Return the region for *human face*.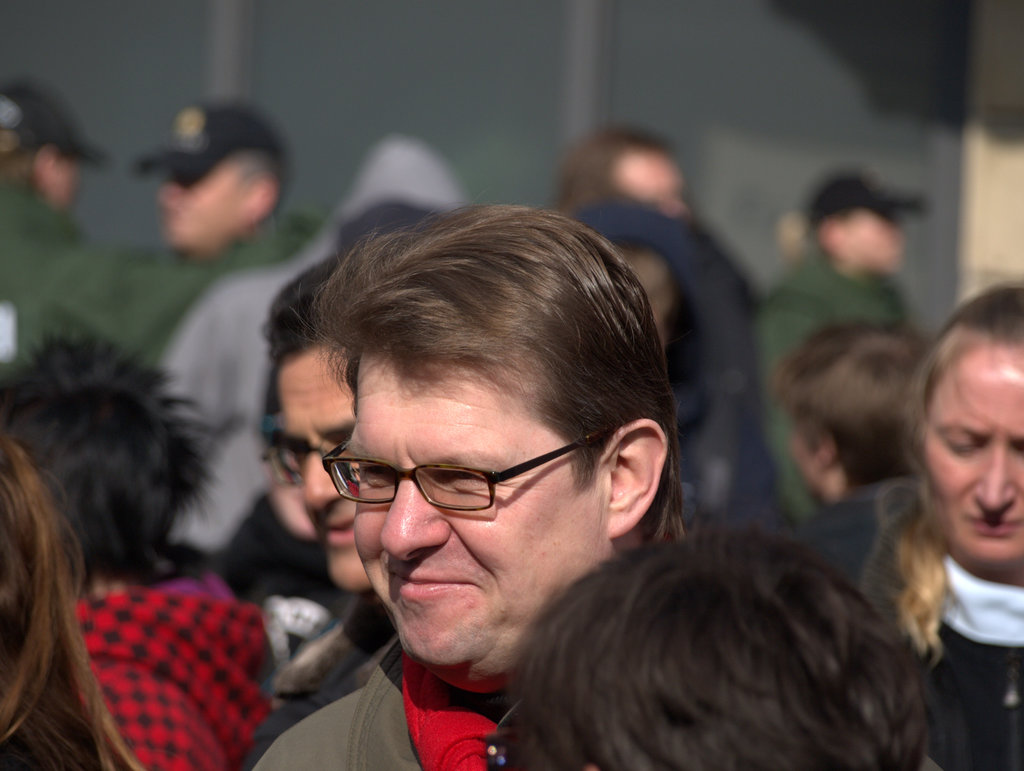
624 152 686 217.
